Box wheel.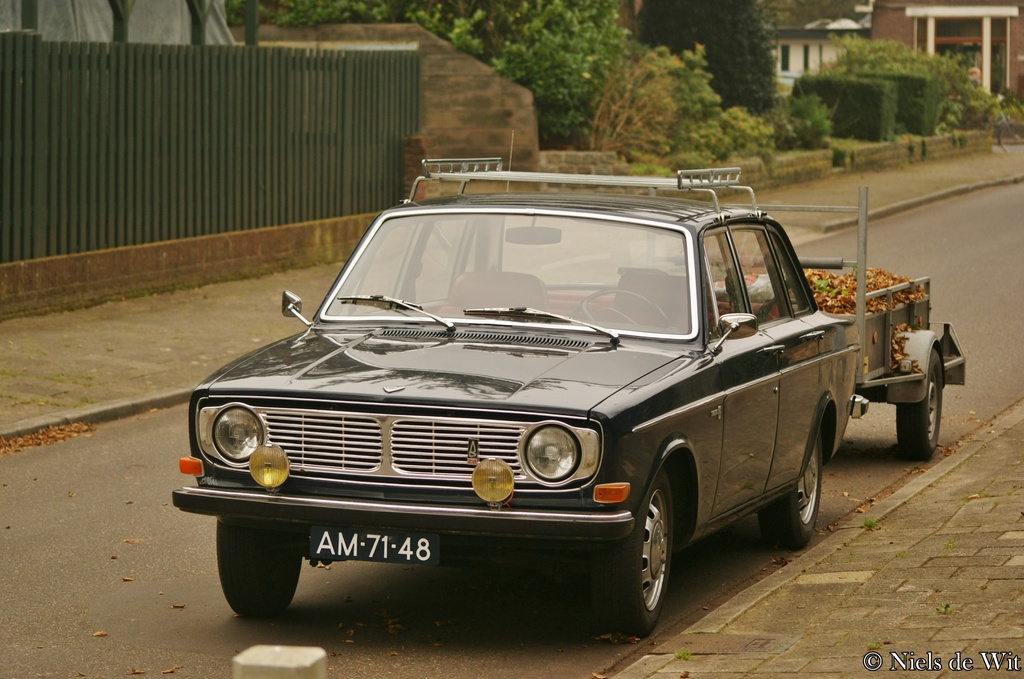
<region>762, 425, 822, 550</region>.
